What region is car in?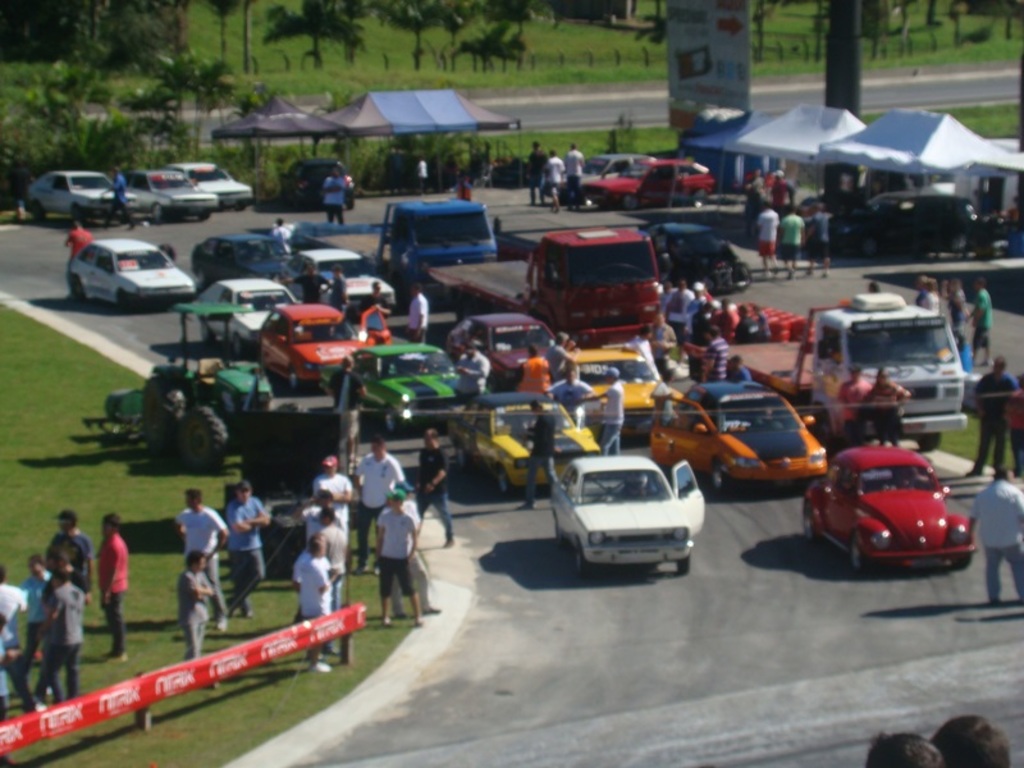
select_region(276, 160, 360, 212).
